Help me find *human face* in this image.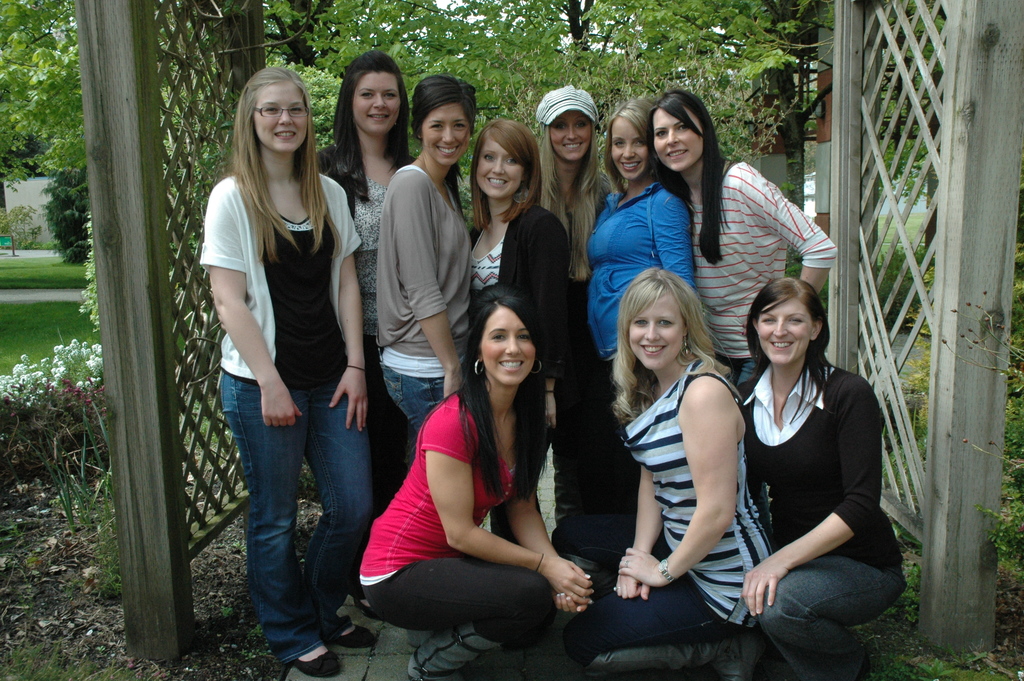
Found it: <box>253,80,307,152</box>.
